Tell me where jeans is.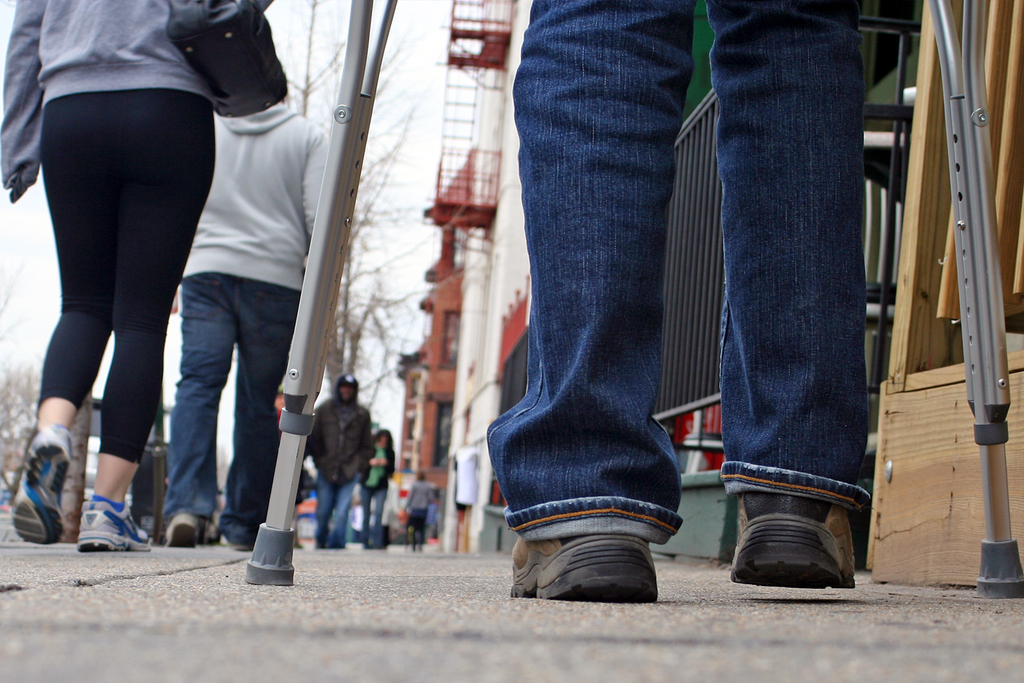
jeans is at l=487, t=0, r=877, b=540.
